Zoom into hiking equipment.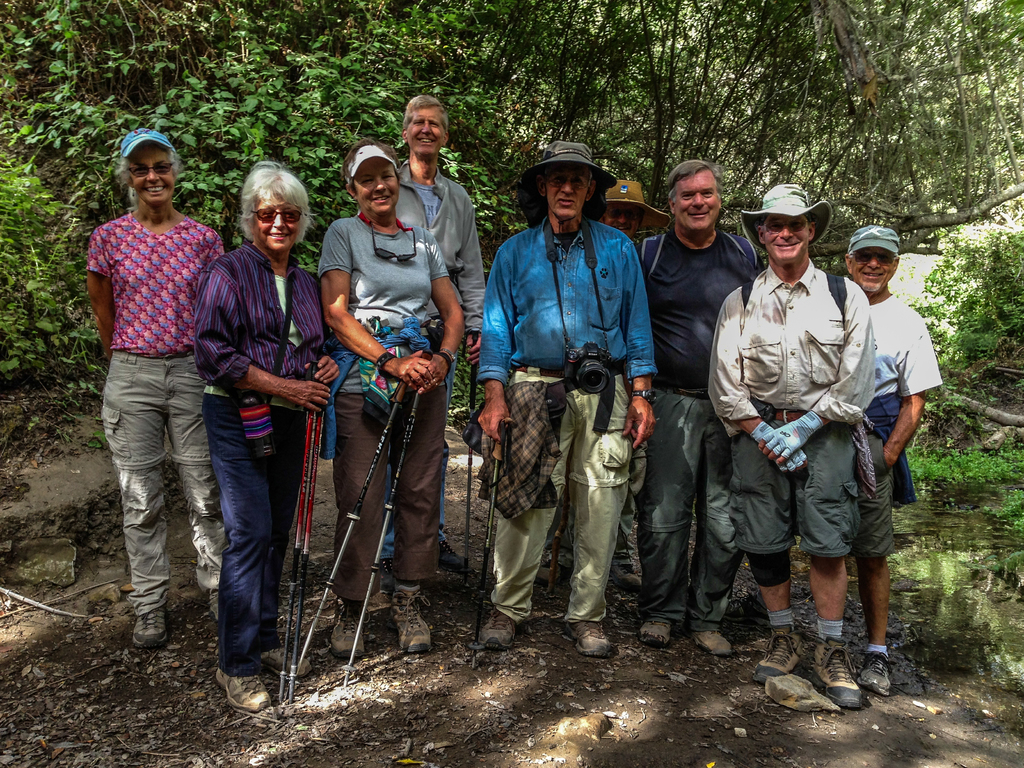
Zoom target: 547:433:586:599.
